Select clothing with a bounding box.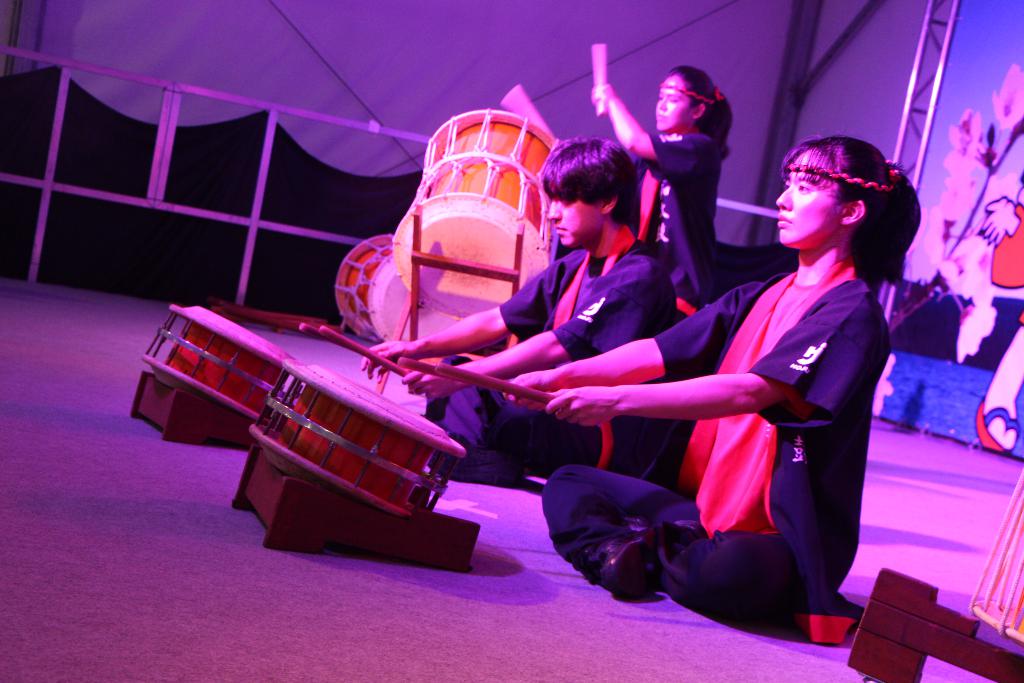
[648,194,901,611].
